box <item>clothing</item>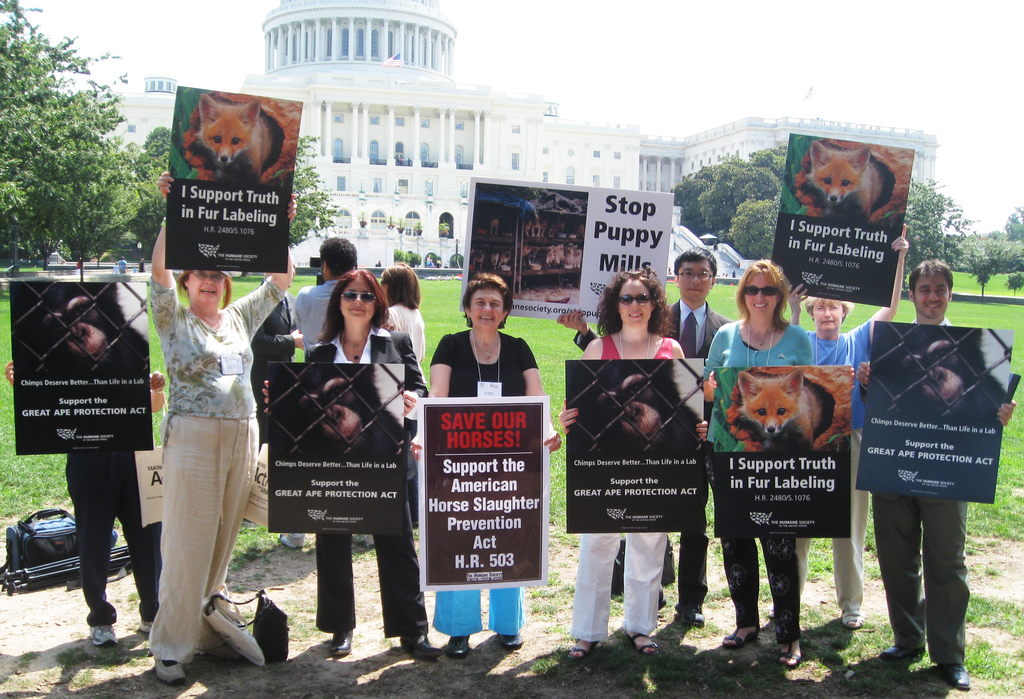
bbox=(309, 517, 427, 636)
